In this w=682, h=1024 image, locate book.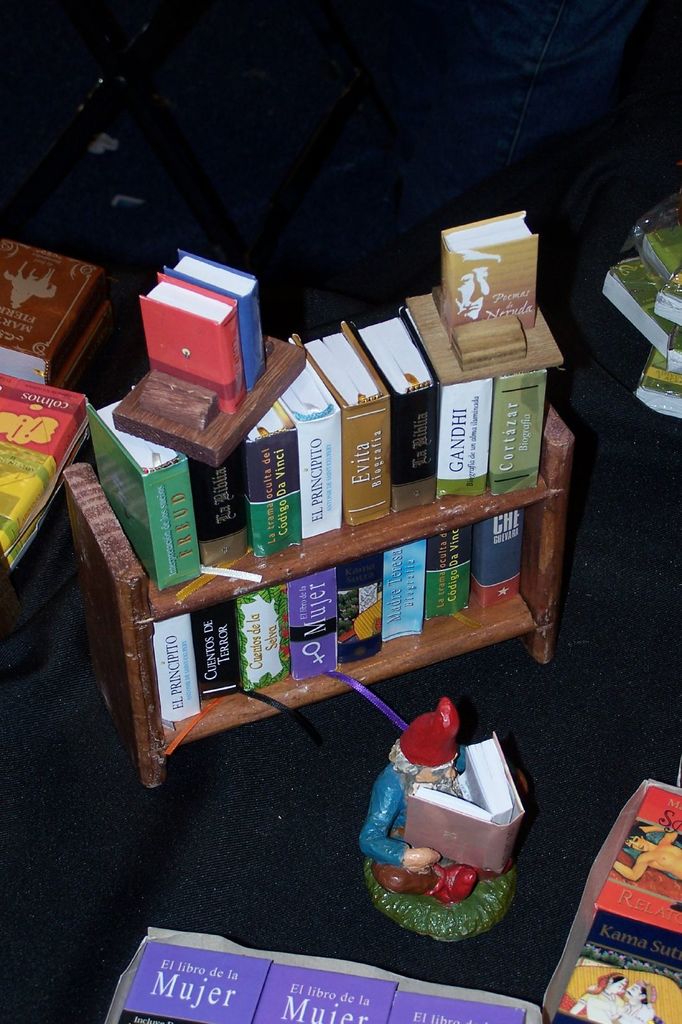
Bounding box: [248,964,400,1023].
